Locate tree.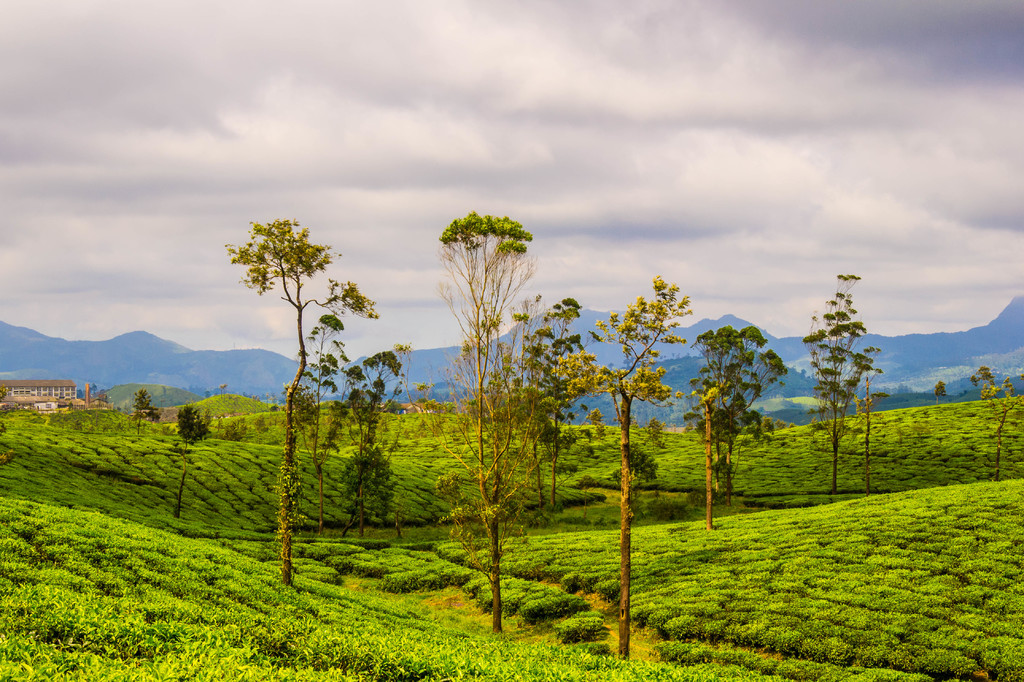
Bounding box: {"left": 811, "top": 242, "right": 904, "bottom": 490}.
